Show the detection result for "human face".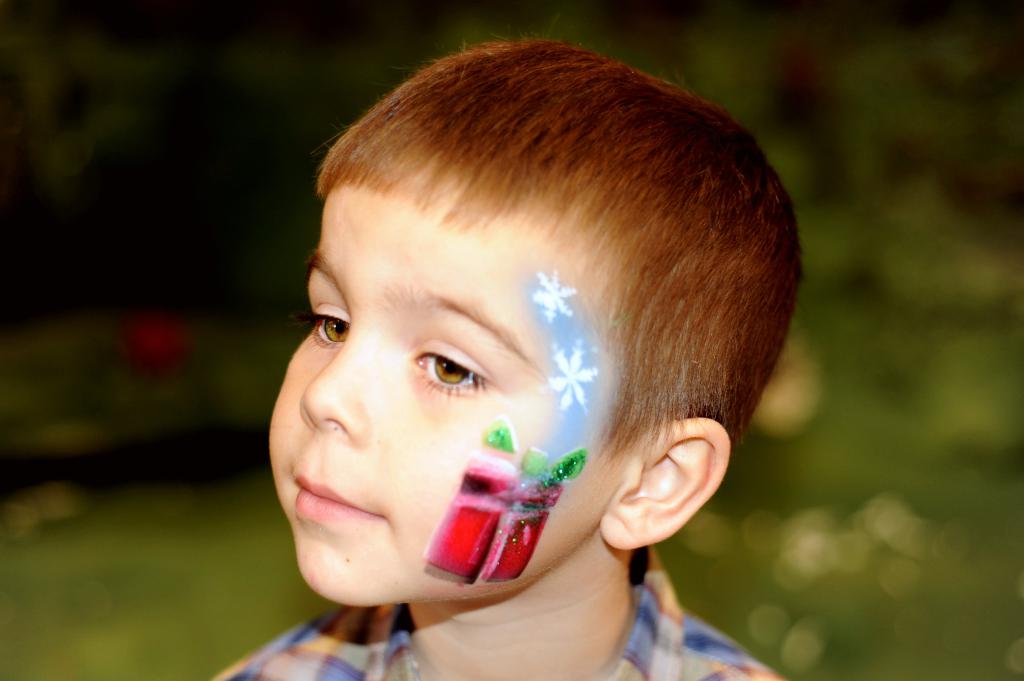
268,179,623,604.
